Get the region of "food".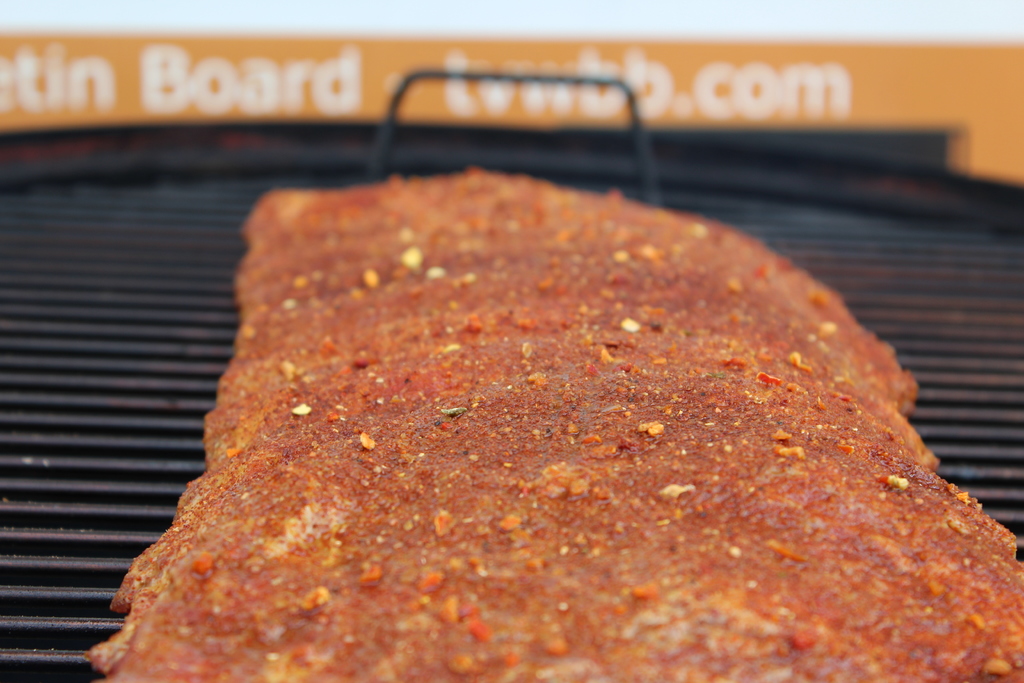
83 163 1023 682.
